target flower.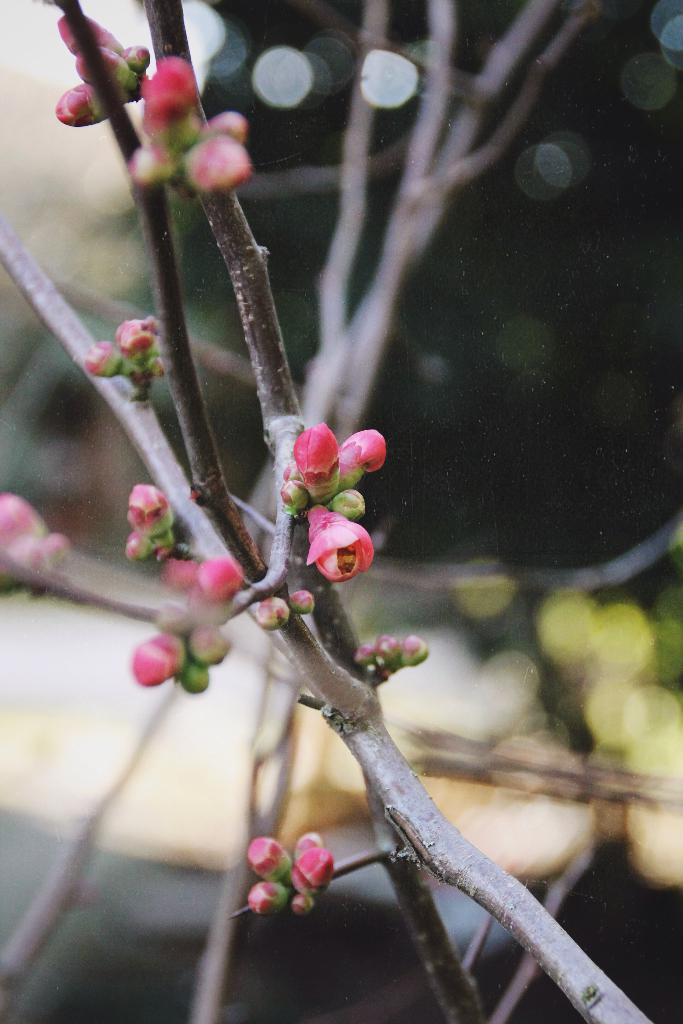
Target region: {"x1": 136, "y1": 632, "x2": 174, "y2": 690}.
